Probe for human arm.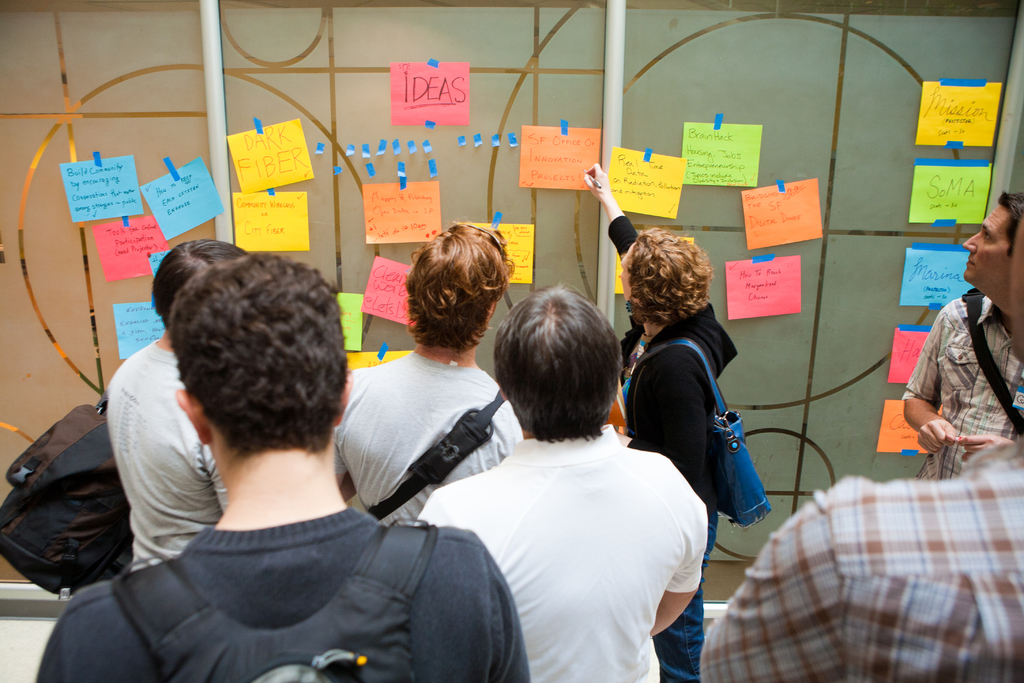
Probe result: (959,431,1015,462).
